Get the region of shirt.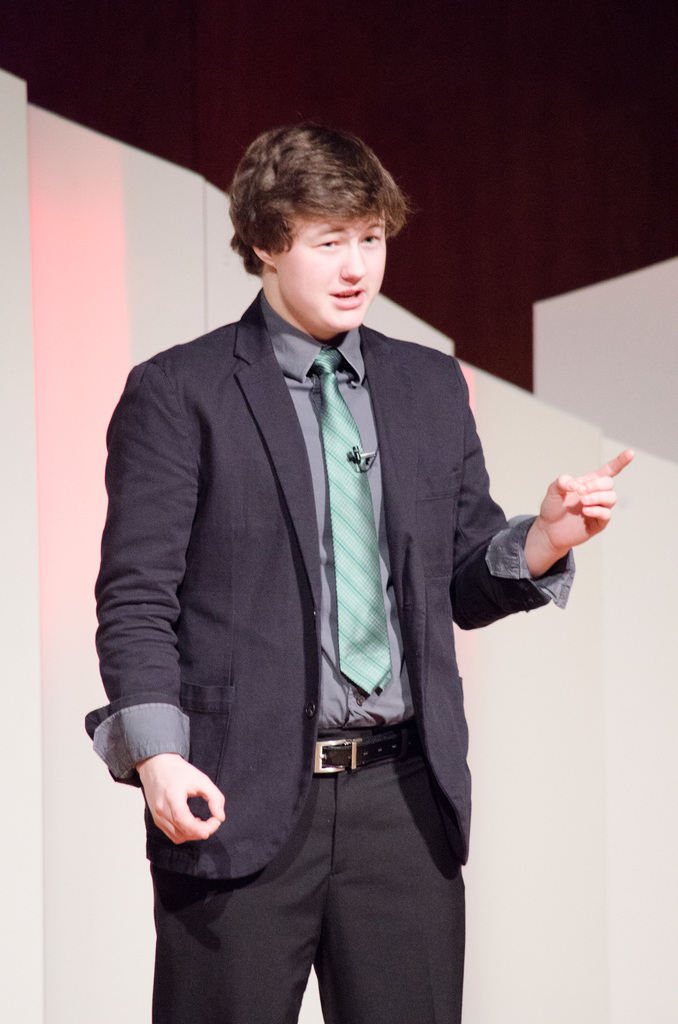
pyautogui.locateOnScreen(93, 292, 576, 776).
